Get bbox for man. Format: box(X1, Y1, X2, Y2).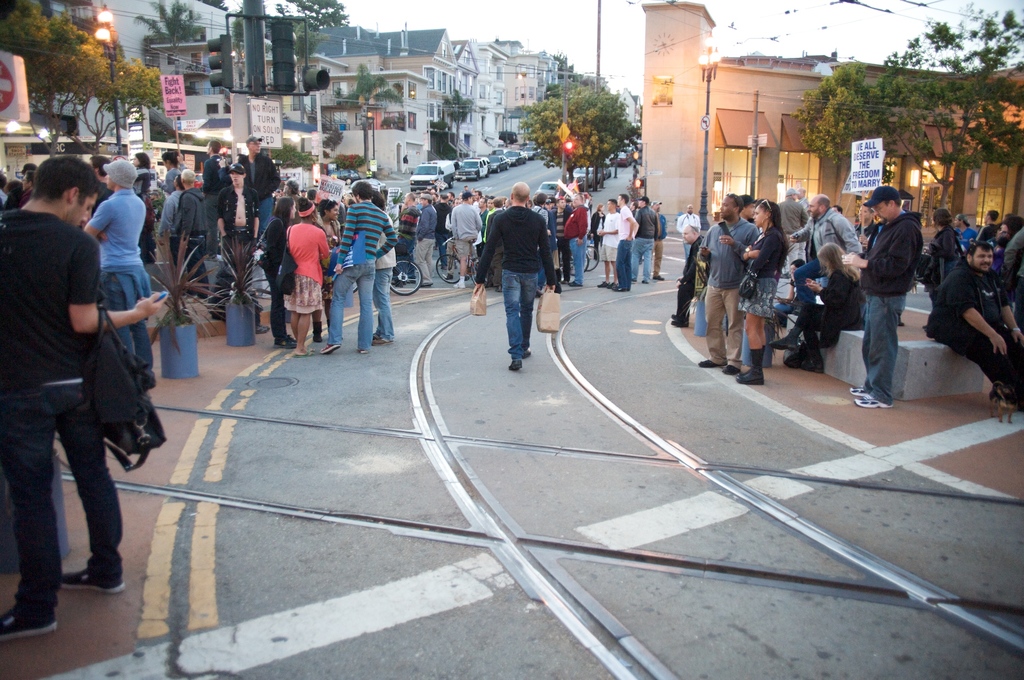
box(611, 193, 637, 291).
